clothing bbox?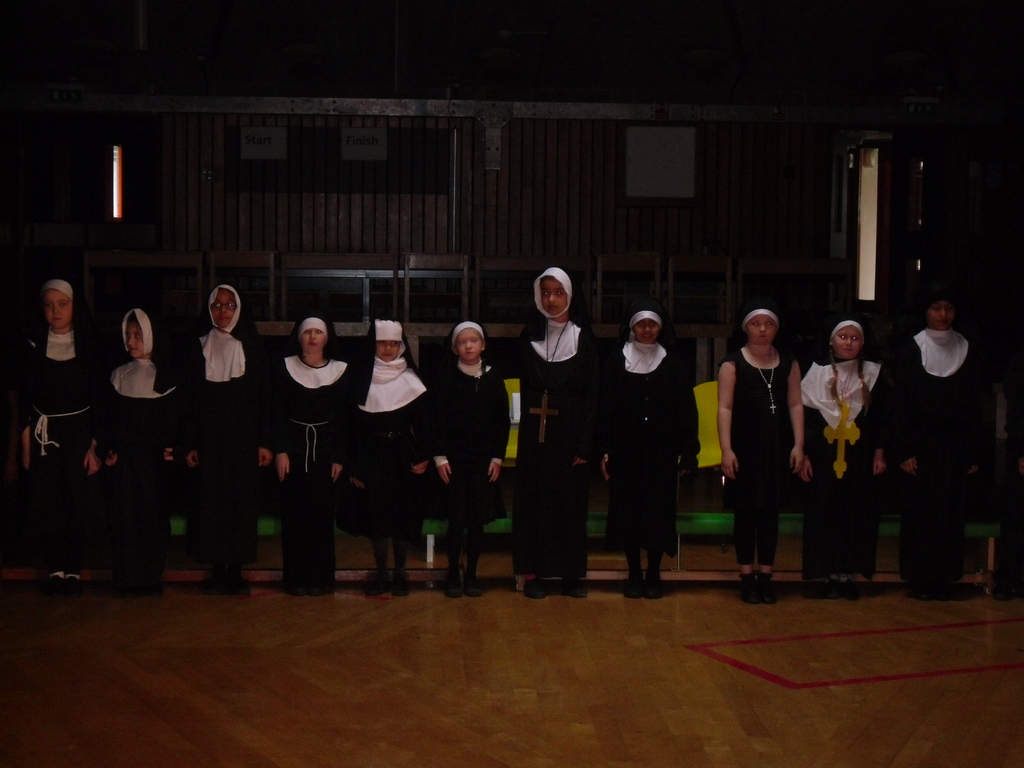
(left=506, top=258, right=607, bottom=575)
